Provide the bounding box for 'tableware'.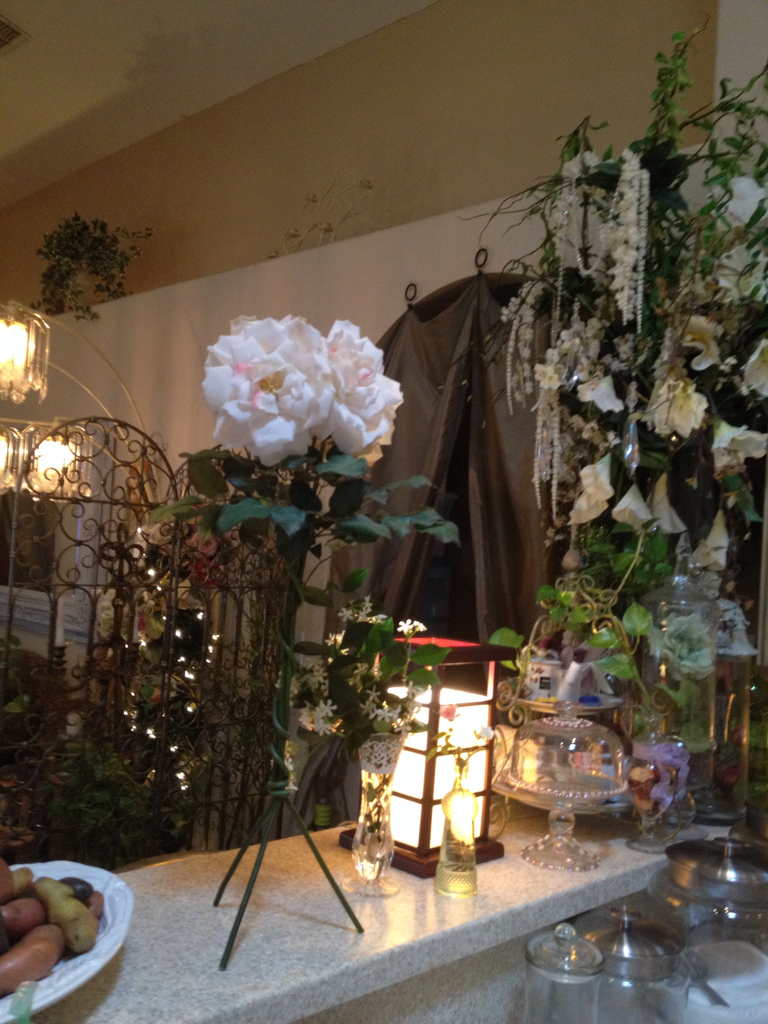
[0,864,131,1018].
